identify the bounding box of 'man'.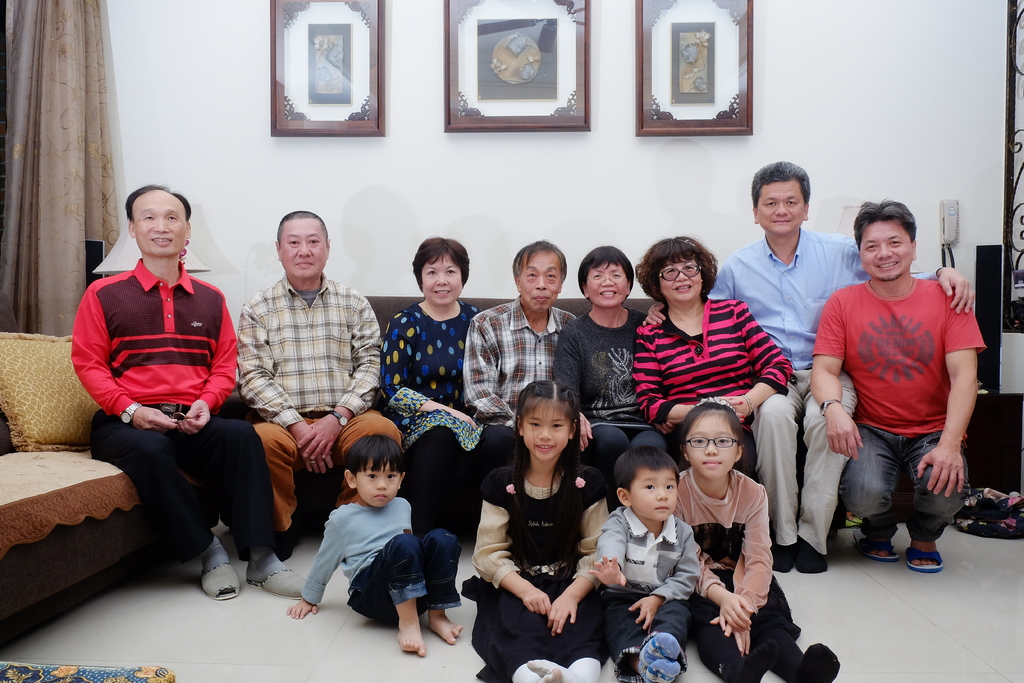
<bbox>801, 193, 993, 576</bbox>.
